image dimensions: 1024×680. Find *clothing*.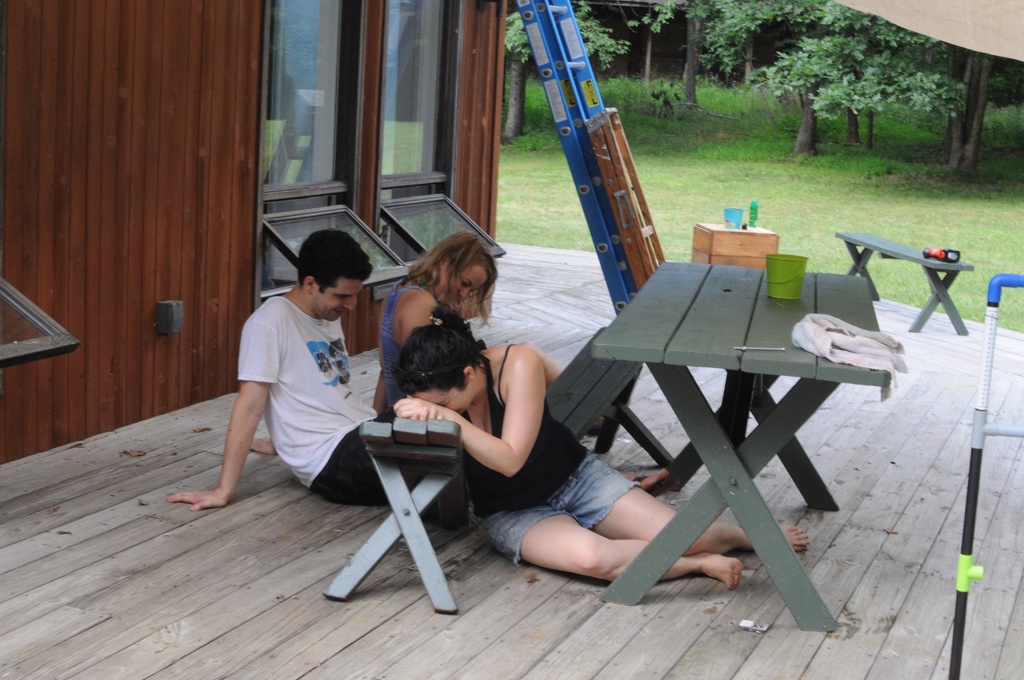
pyautogui.locateOnScreen(221, 263, 378, 522).
